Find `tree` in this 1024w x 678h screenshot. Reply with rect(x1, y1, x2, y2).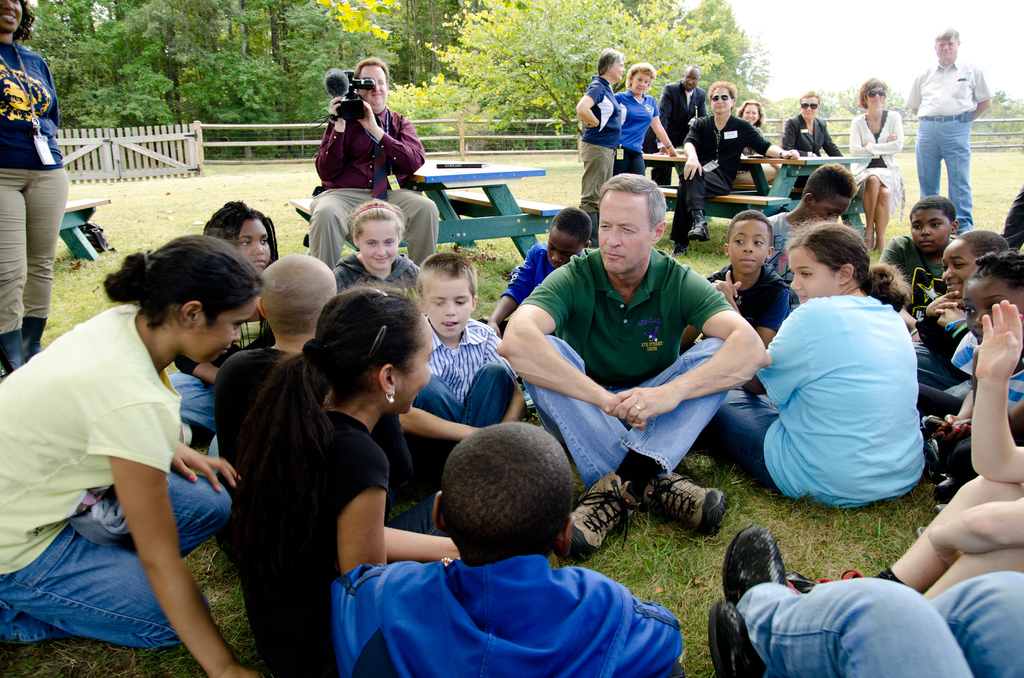
rect(960, 94, 1023, 145).
